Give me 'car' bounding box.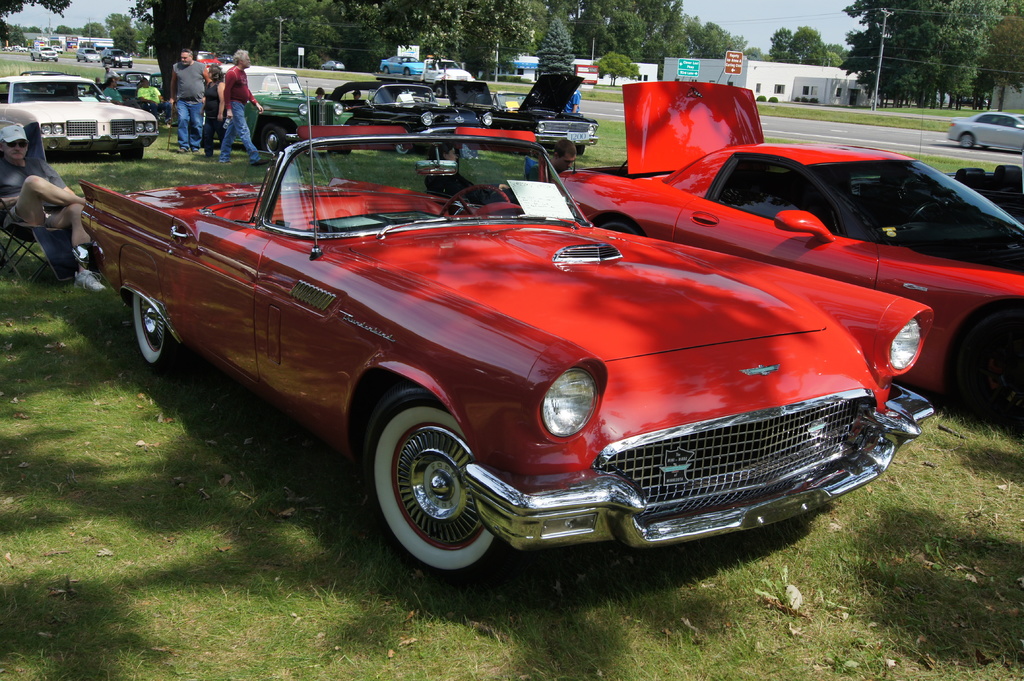
BBox(221, 52, 234, 61).
